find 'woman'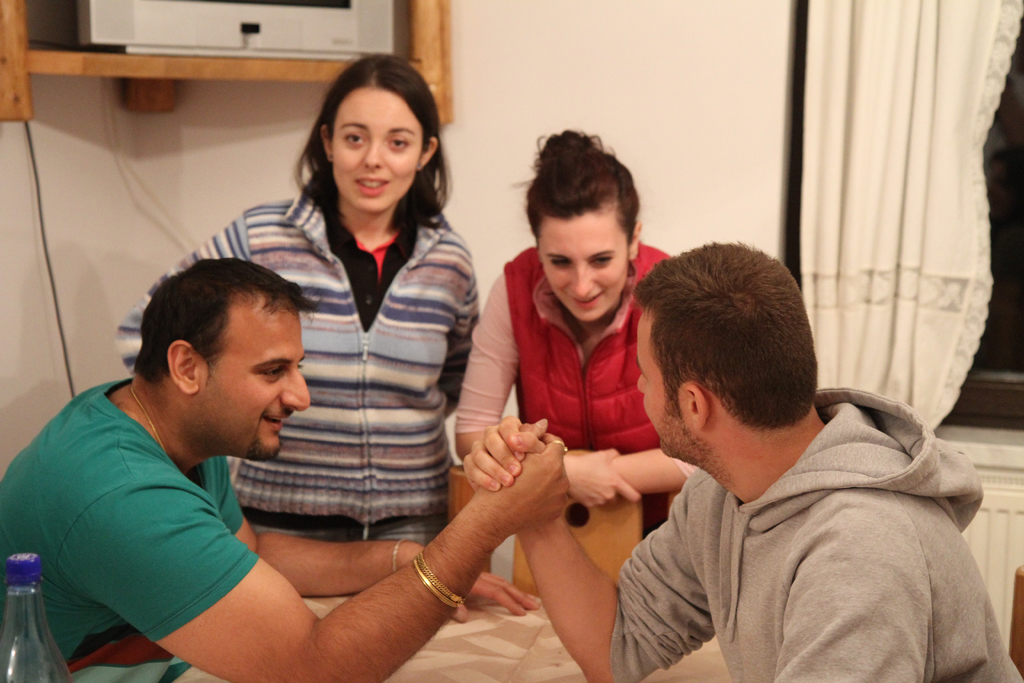
{"x1": 120, "y1": 60, "x2": 478, "y2": 541}
